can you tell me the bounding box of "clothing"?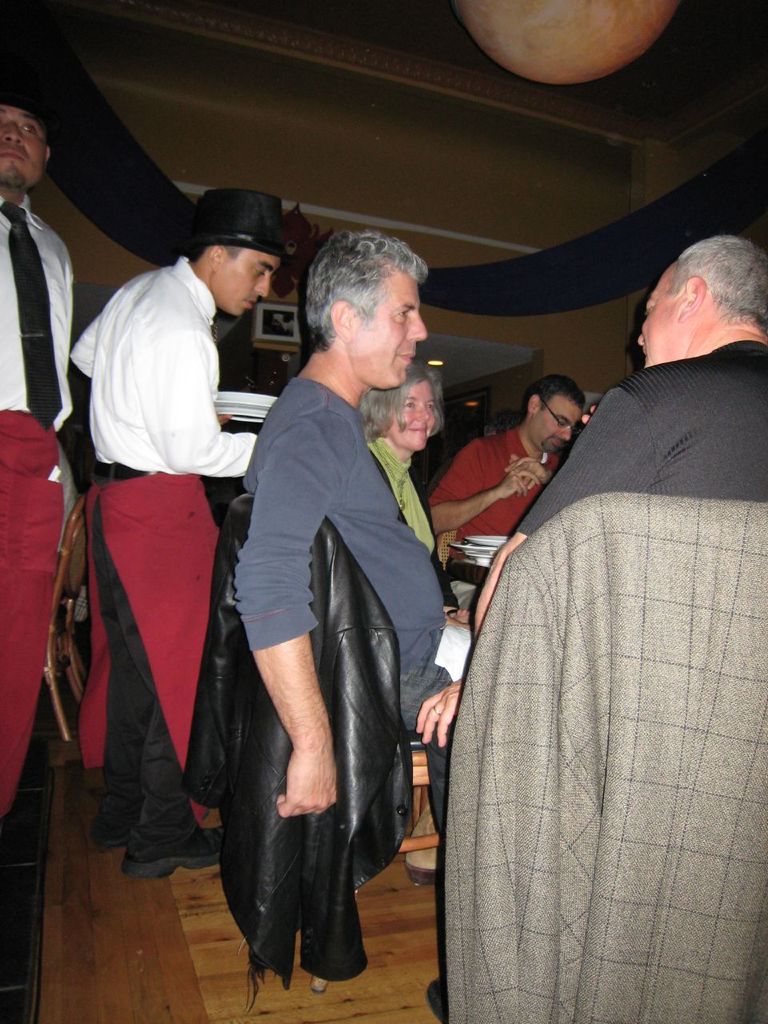
bbox=[0, 185, 87, 436].
